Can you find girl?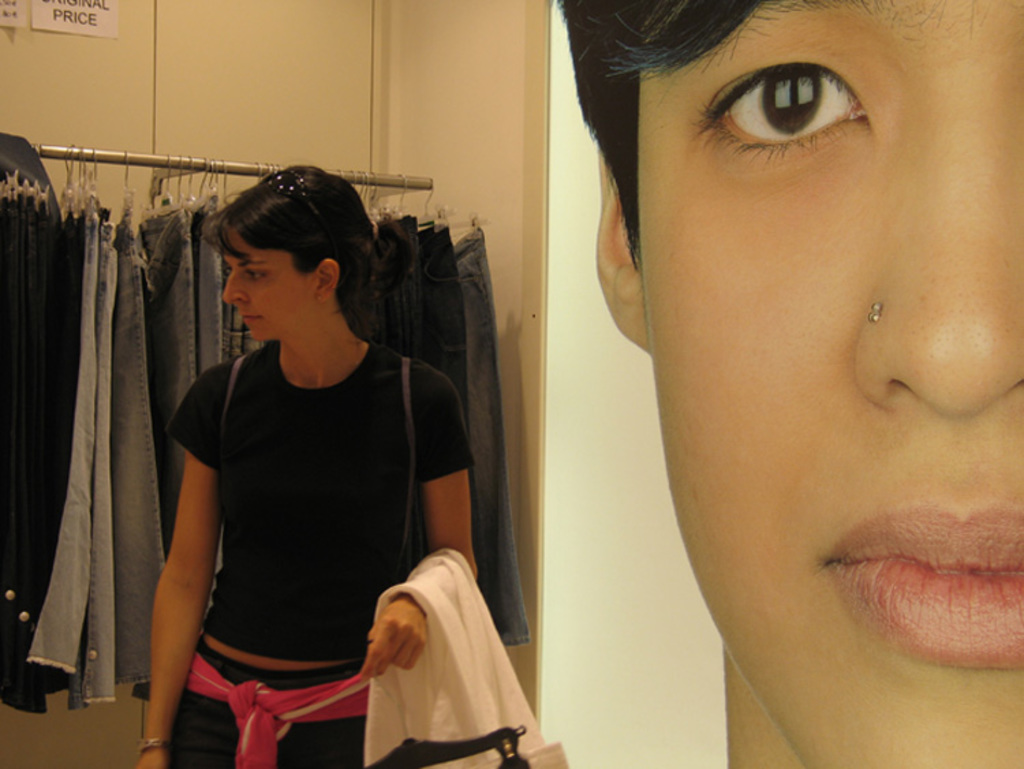
Yes, bounding box: [left=558, top=0, right=1023, bottom=768].
